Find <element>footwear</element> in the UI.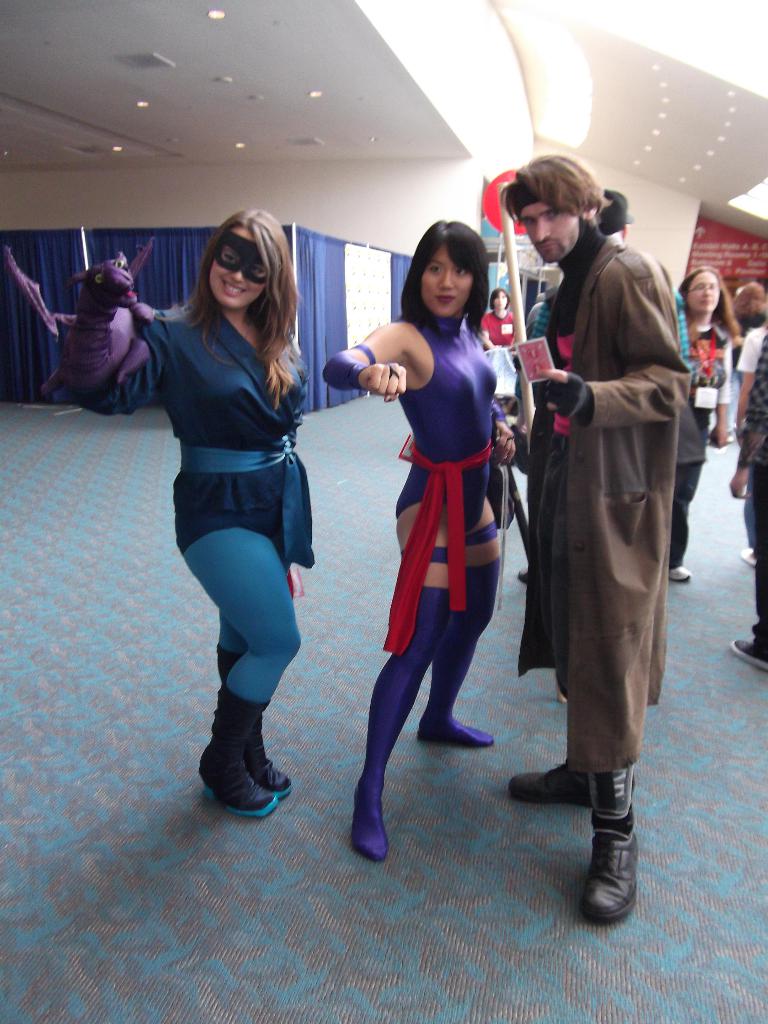
UI element at [left=737, top=552, right=760, bottom=566].
